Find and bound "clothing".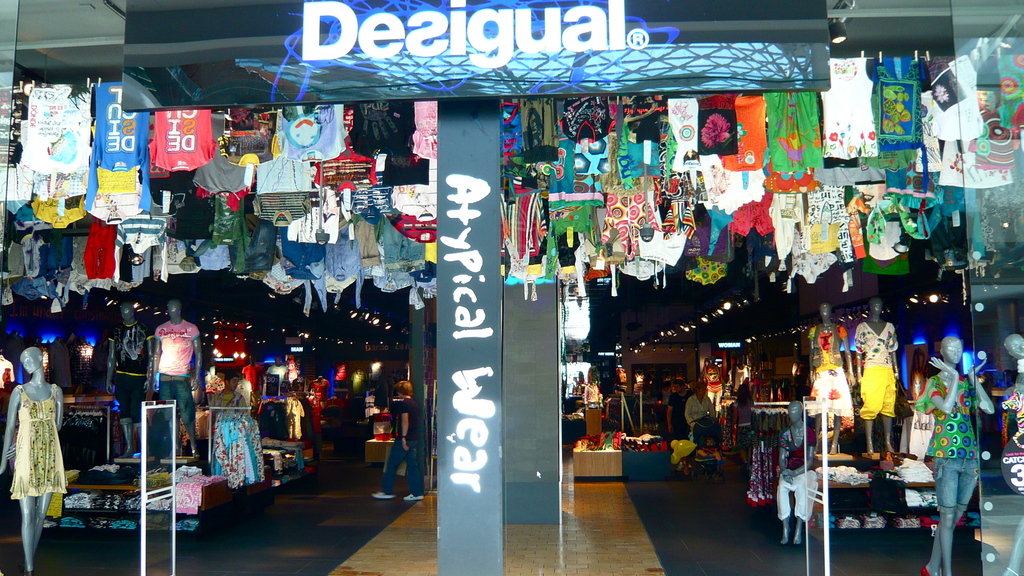
Bound: 381/395/424/494.
